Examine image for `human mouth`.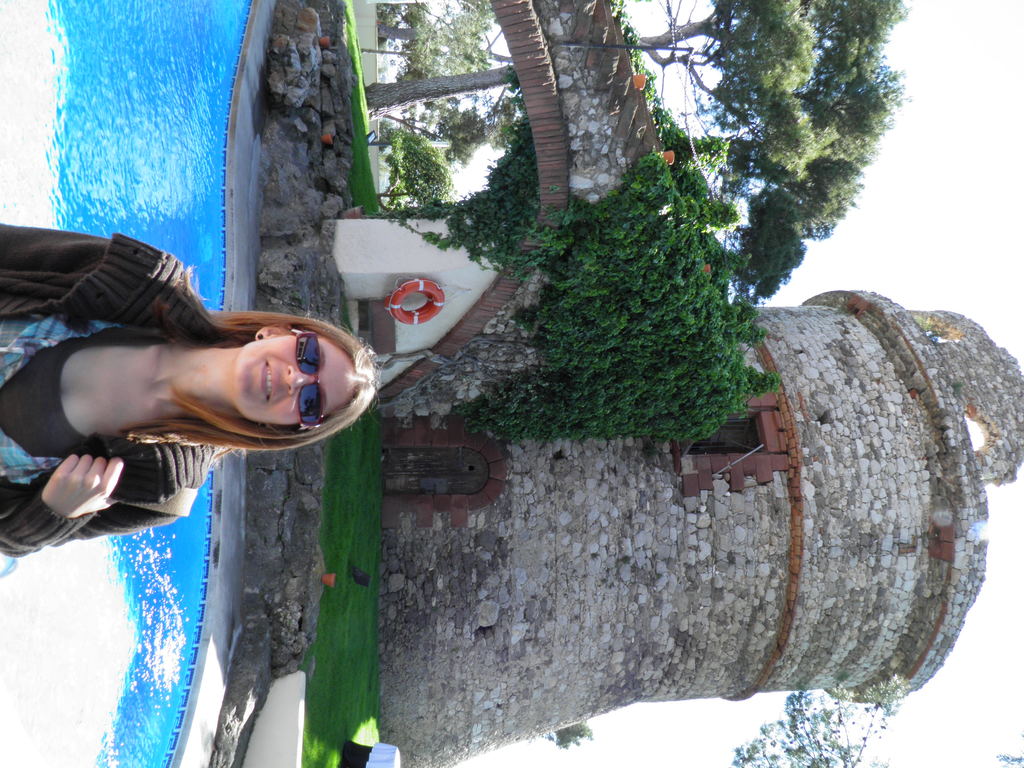
Examination result: (left=260, top=272, right=520, bottom=380).
